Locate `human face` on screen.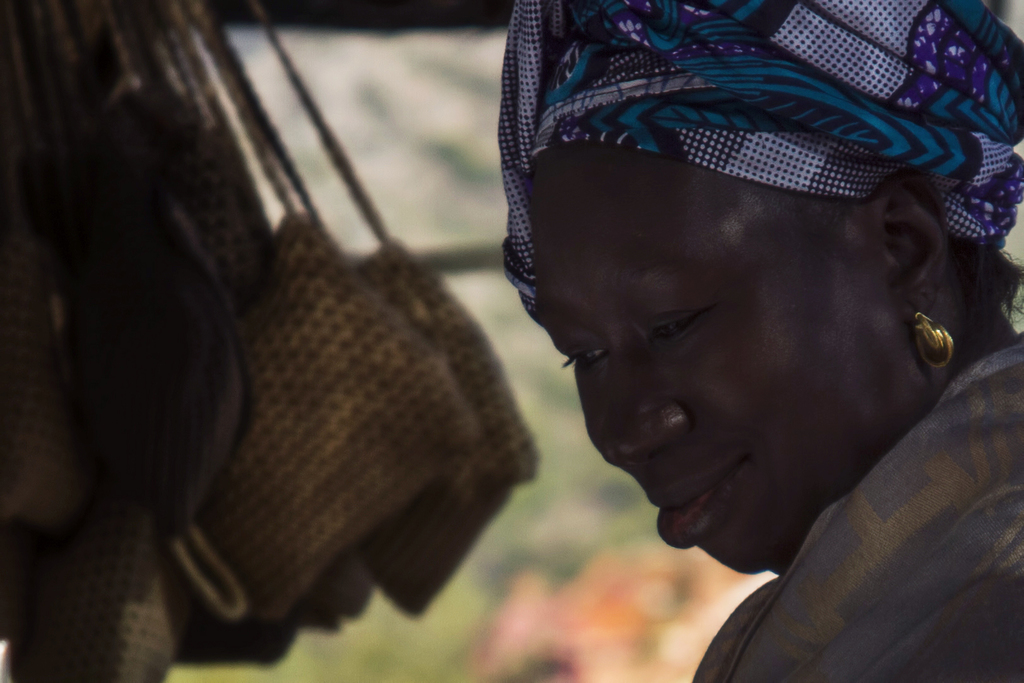
On screen at [535,144,936,576].
